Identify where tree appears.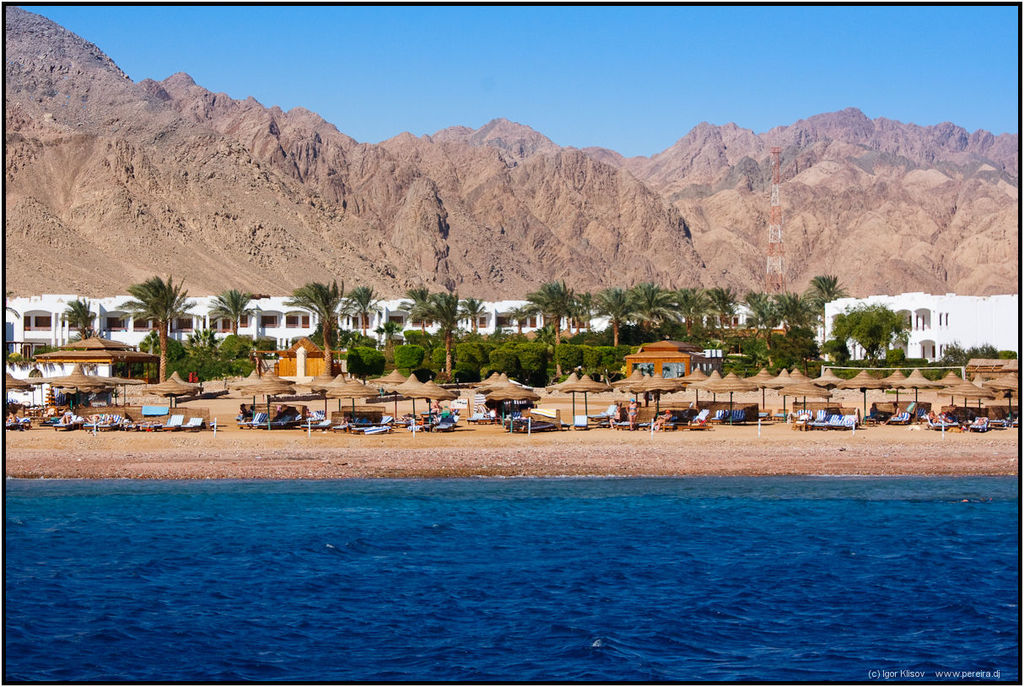
Appears at 569 289 615 337.
